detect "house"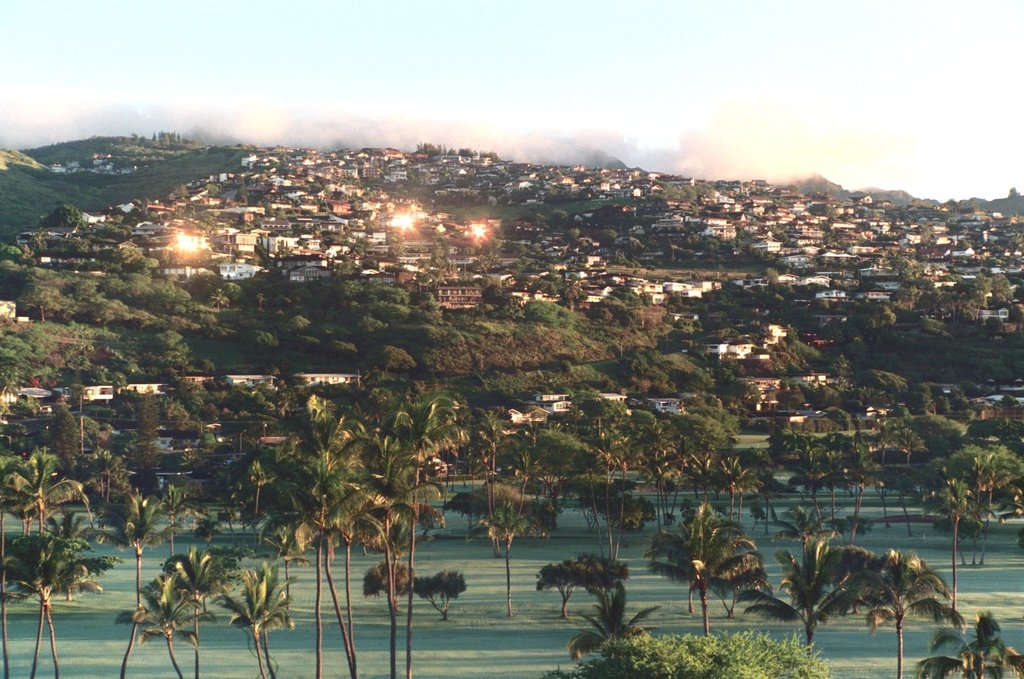
<box>142,202,175,216</box>
